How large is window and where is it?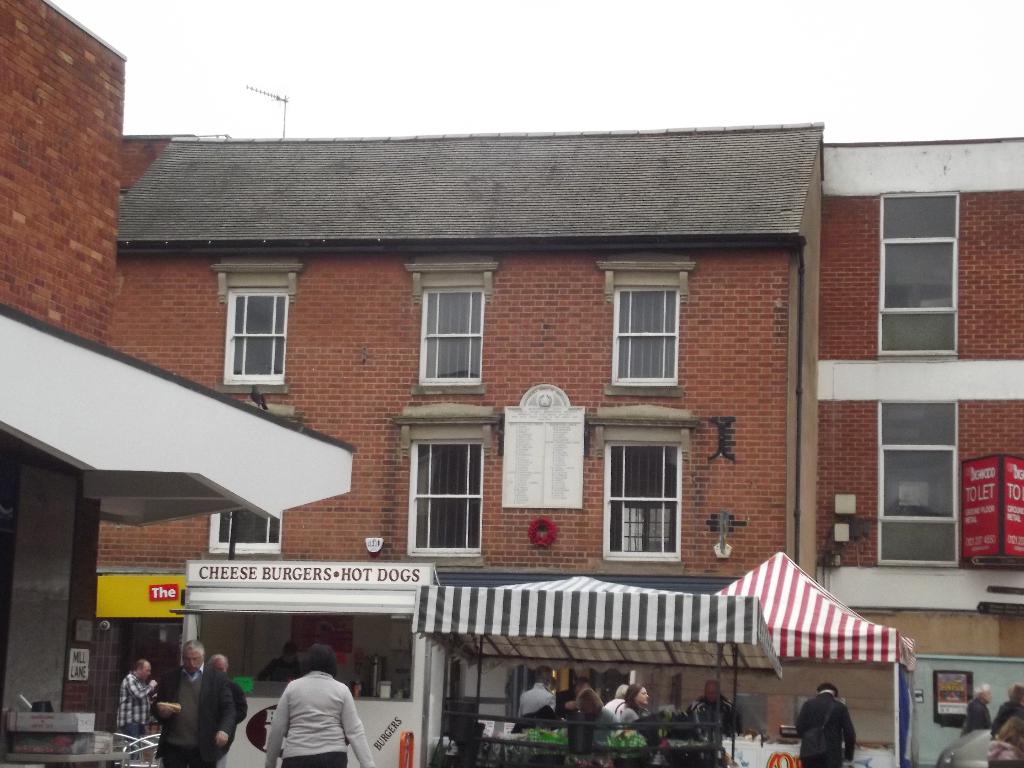
Bounding box: 407/426/481/564.
